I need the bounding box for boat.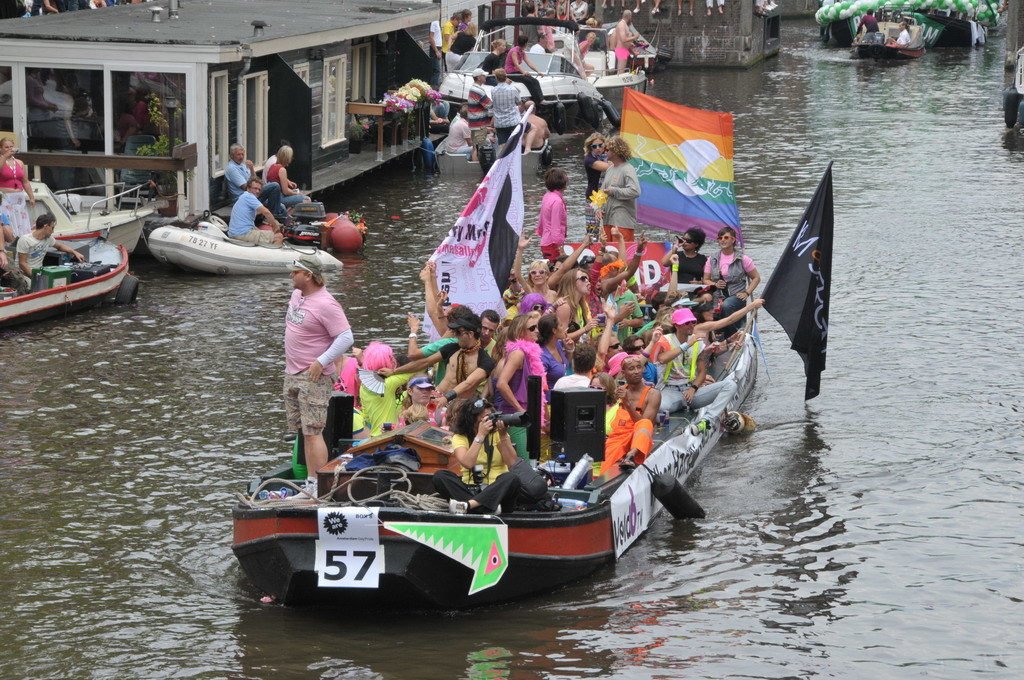
Here it is: (left=145, top=196, right=335, bottom=279).
